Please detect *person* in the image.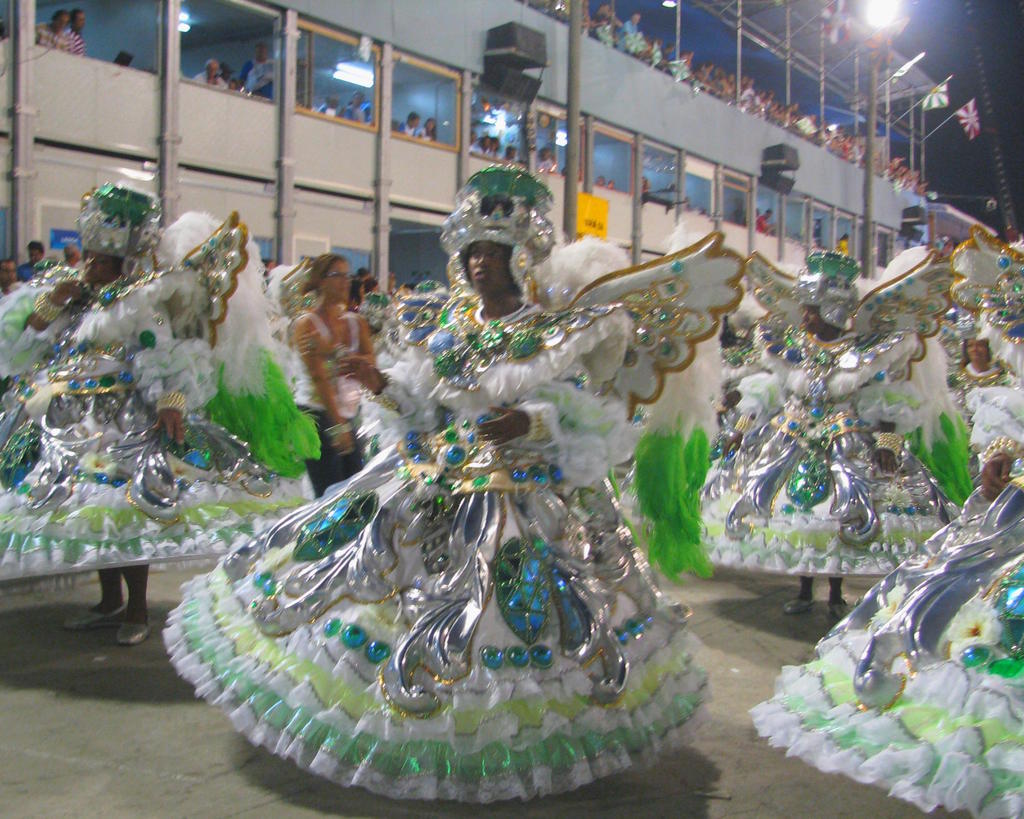
(left=399, top=111, right=422, bottom=138).
